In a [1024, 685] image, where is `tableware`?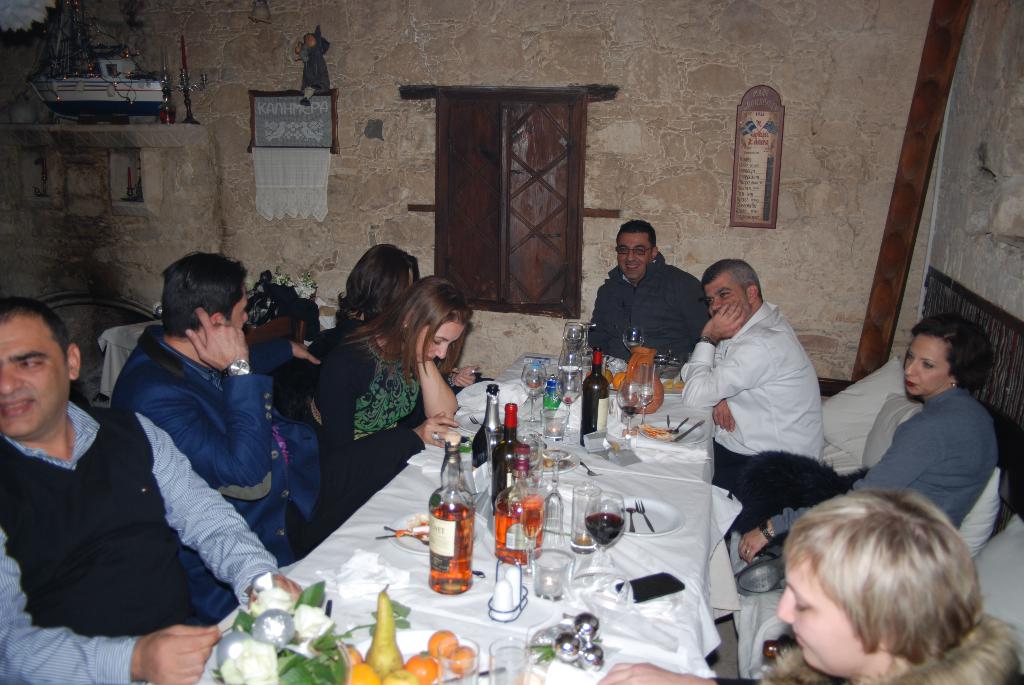
(left=468, top=414, right=483, bottom=427).
